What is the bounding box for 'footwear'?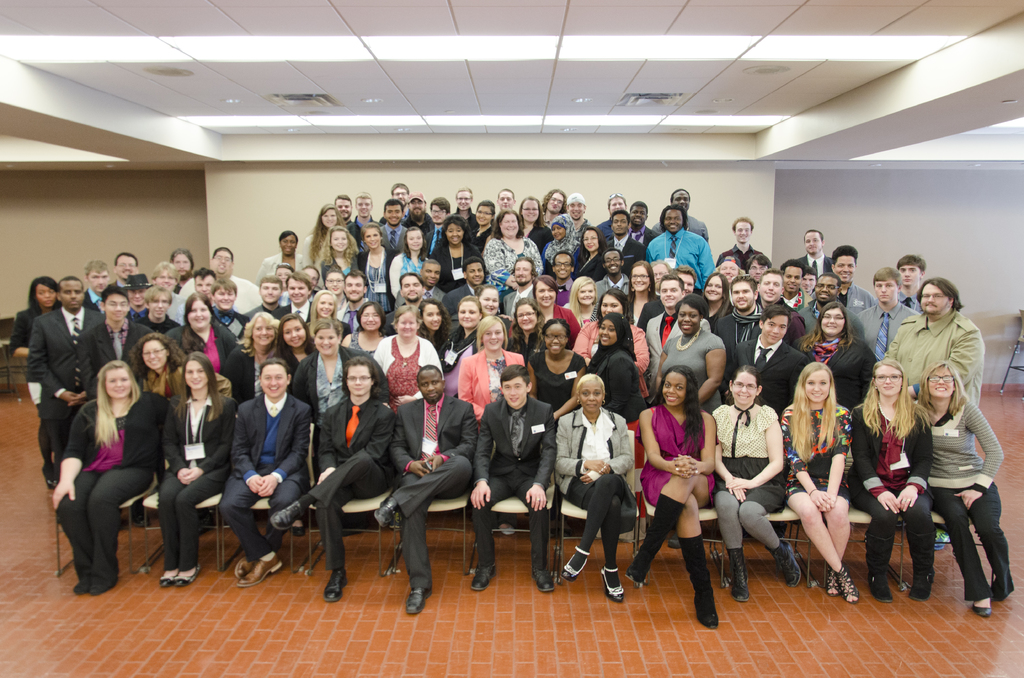
x1=402, y1=585, x2=436, y2=619.
